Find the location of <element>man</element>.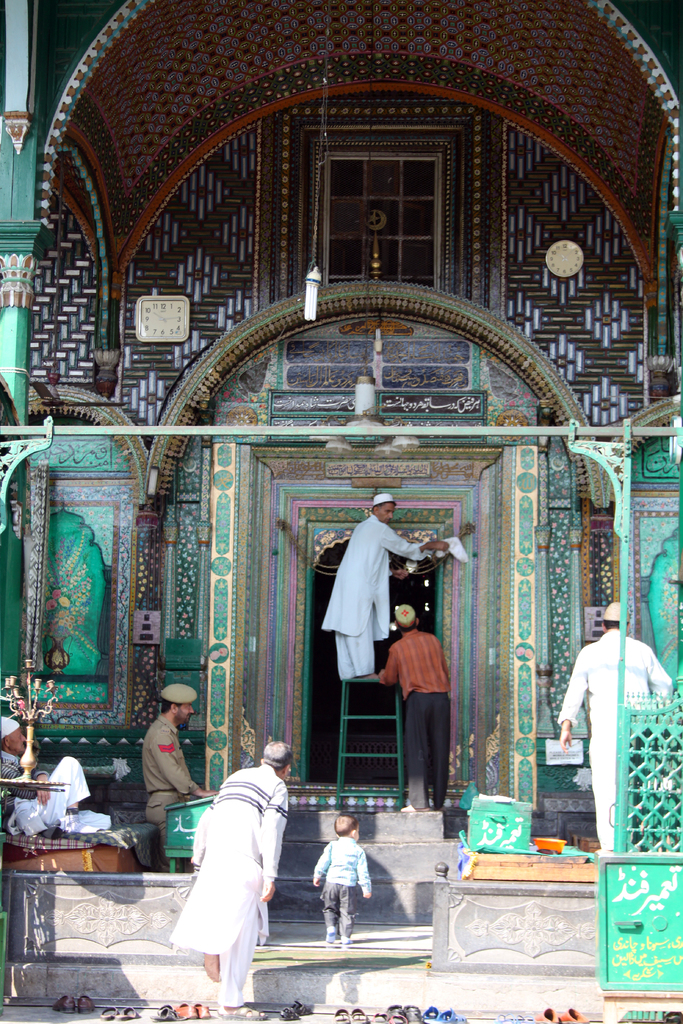
Location: [554, 608, 672, 860].
